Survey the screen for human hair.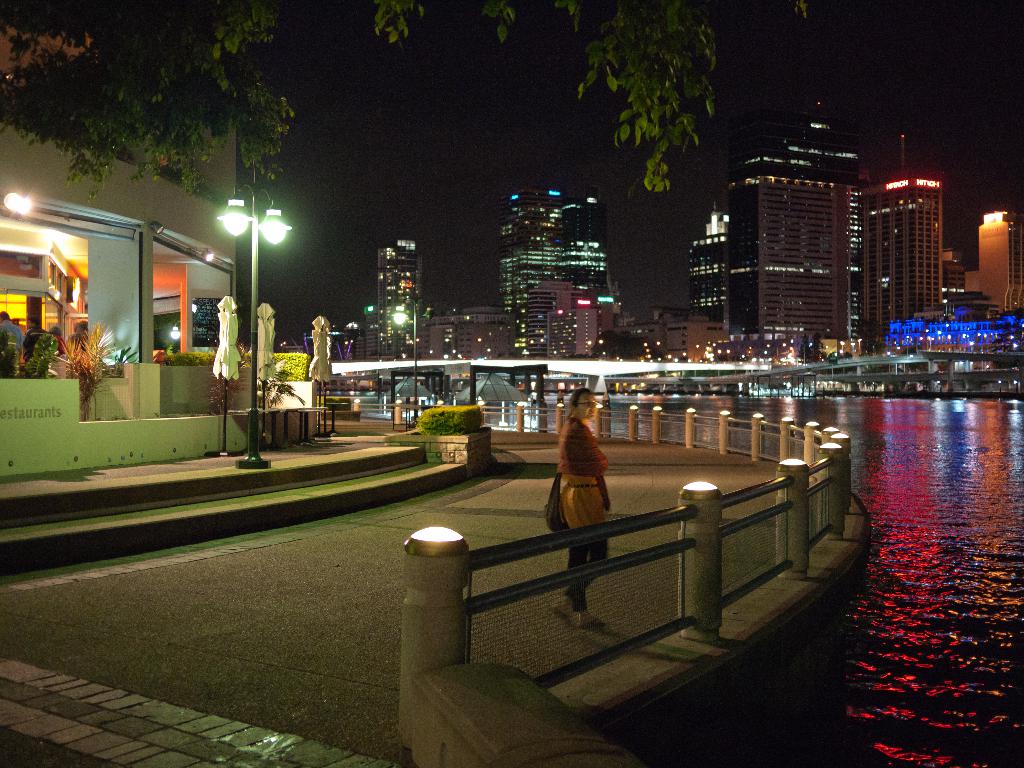
Survey found: <region>0, 310, 10, 320</region>.
